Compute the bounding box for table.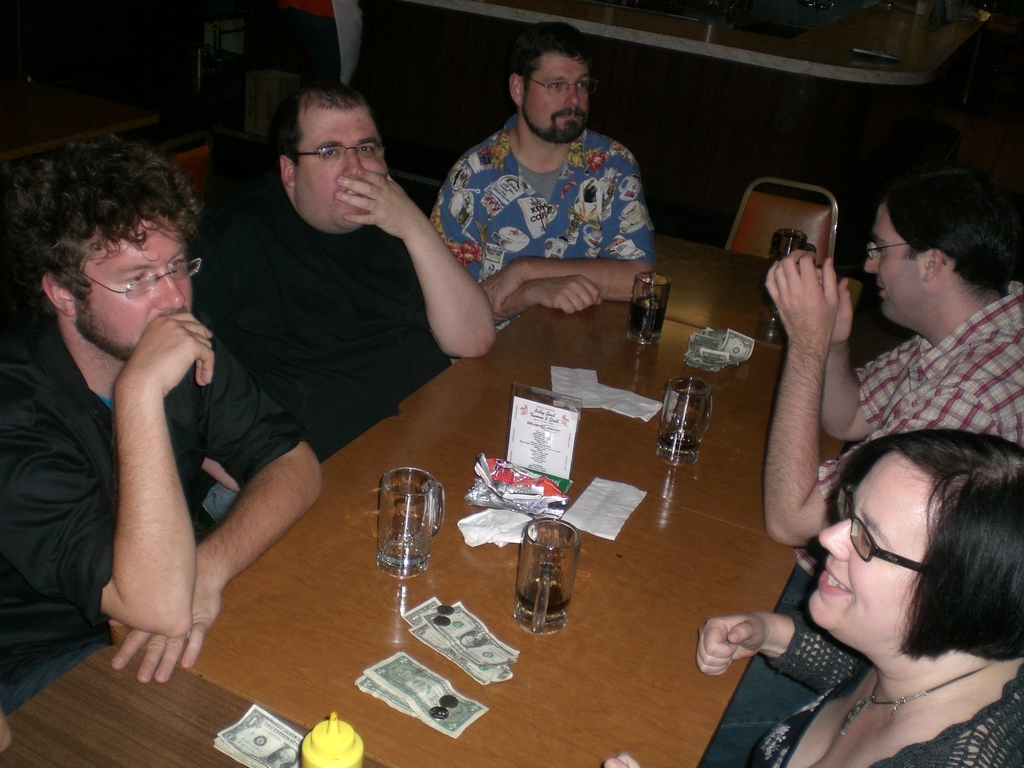
locate(0, 642, 382, 767).
